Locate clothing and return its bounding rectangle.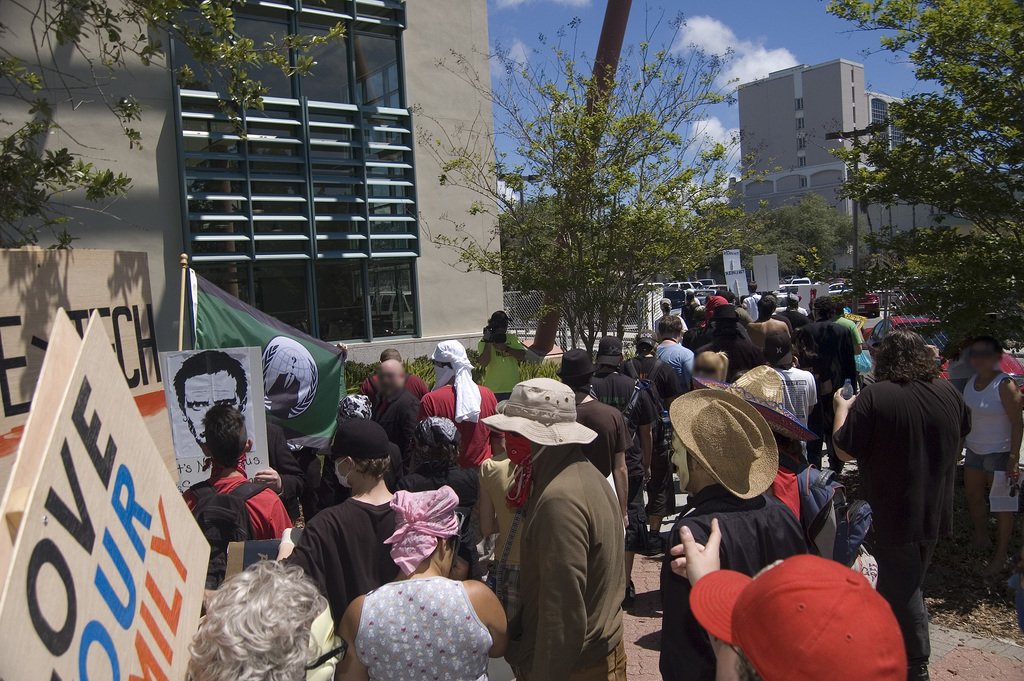
357:377:432:399.
